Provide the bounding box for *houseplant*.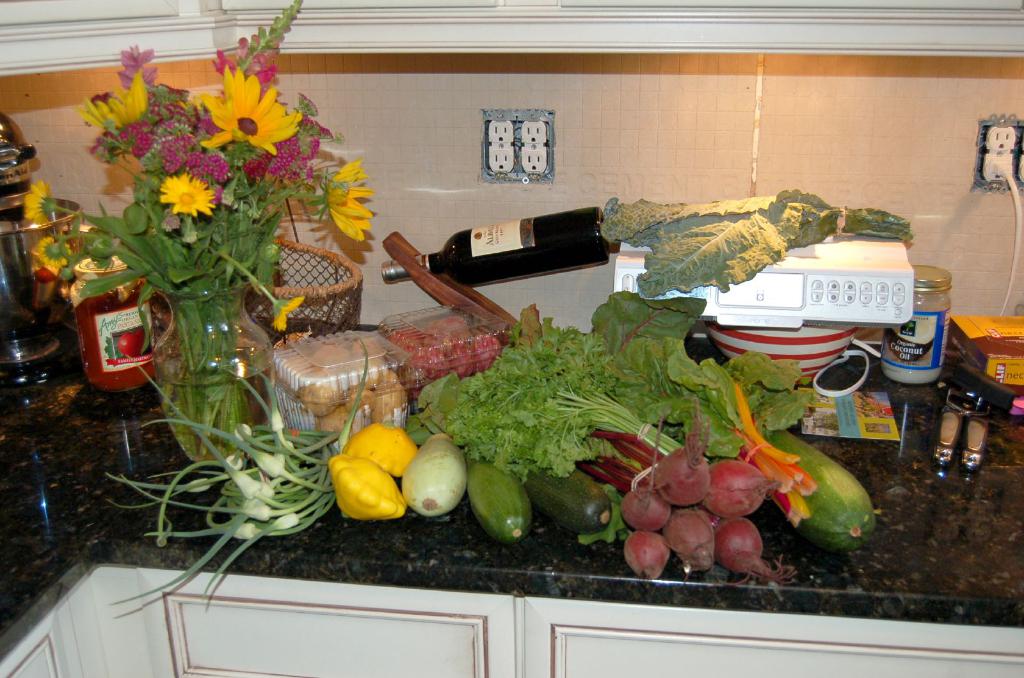
bbox=(6, 13, 374, 483).
